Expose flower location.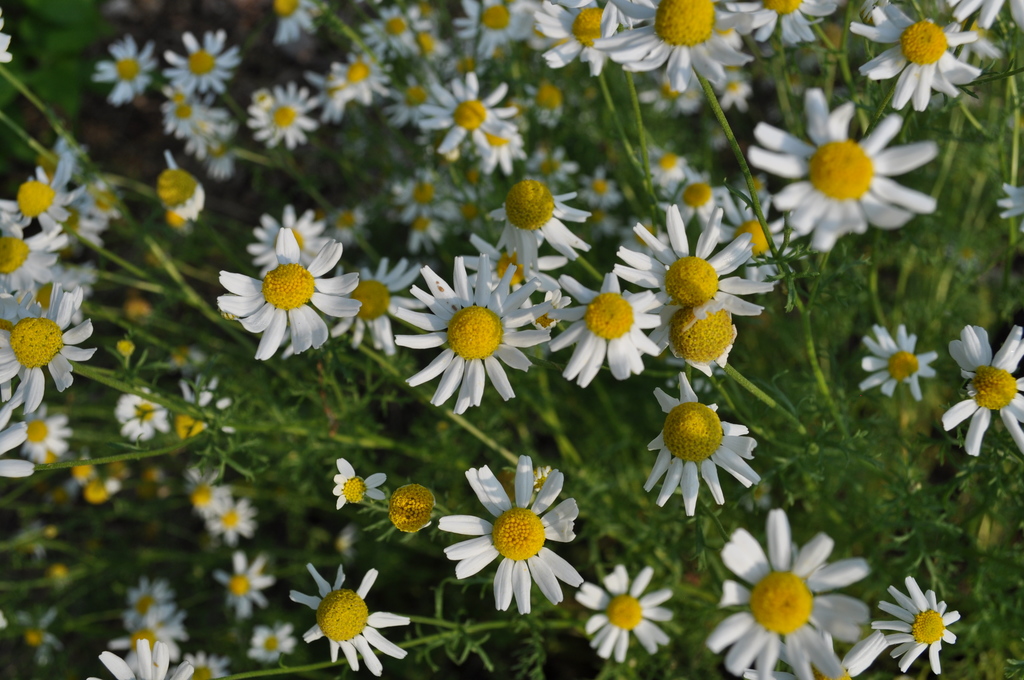
Exposed at x1=400, y1=208, x2=452, y2=259.
